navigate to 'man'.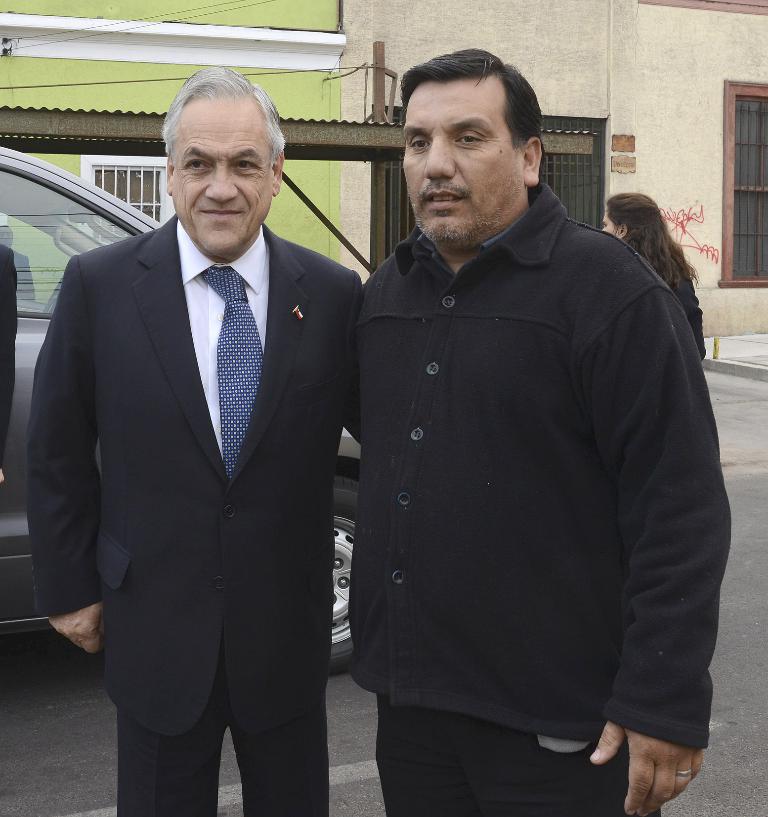
Navigation target: crop(329, 47, 733, 787).
